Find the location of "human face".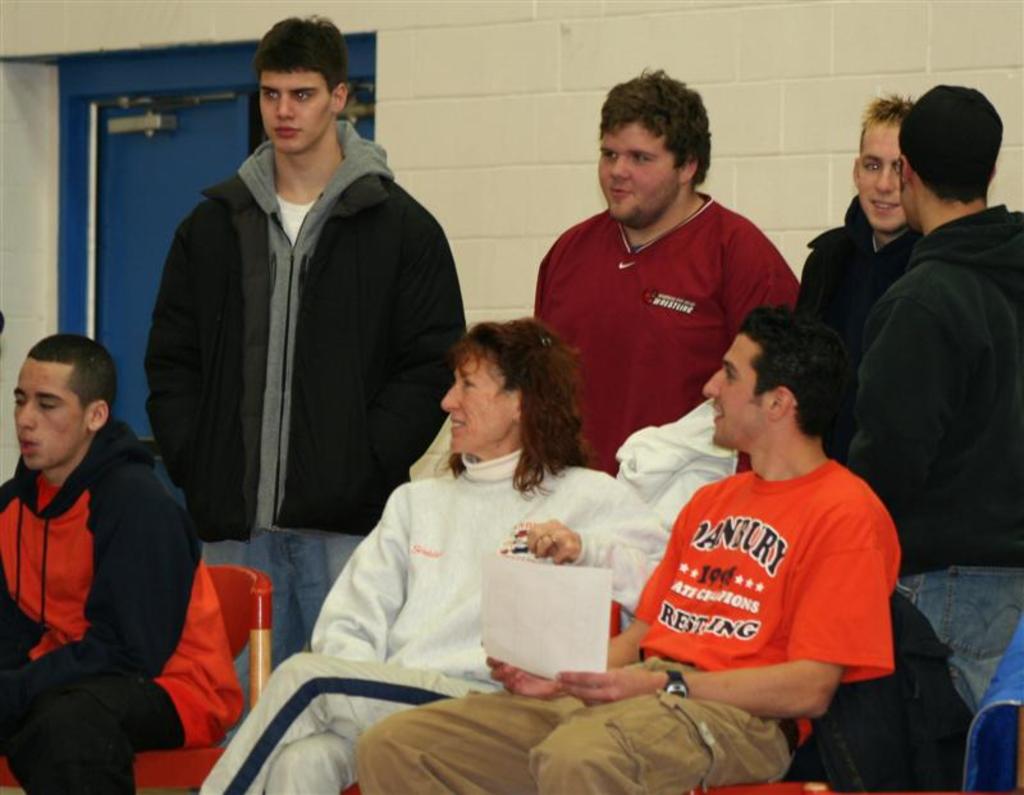
Location: detection(10, 365, 91, 469).
